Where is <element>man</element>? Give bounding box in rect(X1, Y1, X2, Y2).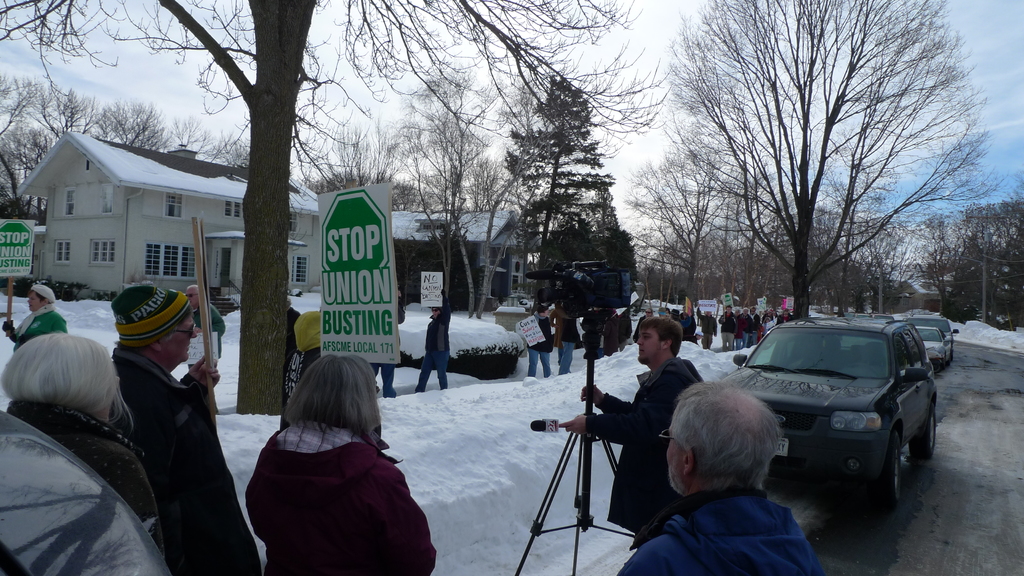
rect(416, 277, 450, 394).
